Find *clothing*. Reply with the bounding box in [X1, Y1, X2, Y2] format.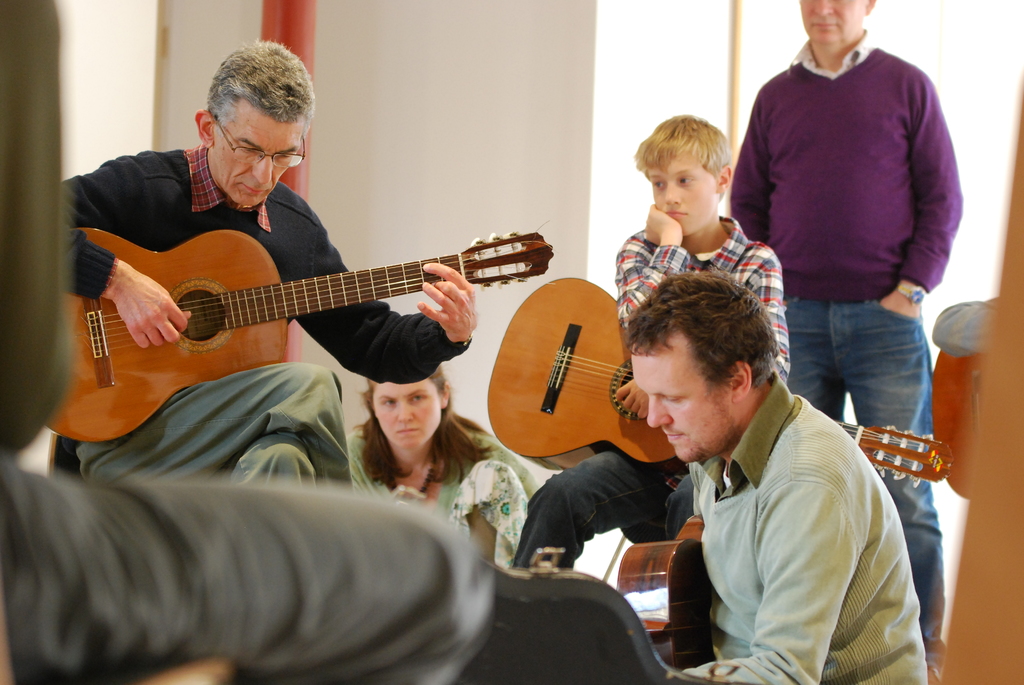
[726, 40, 959, 652].
